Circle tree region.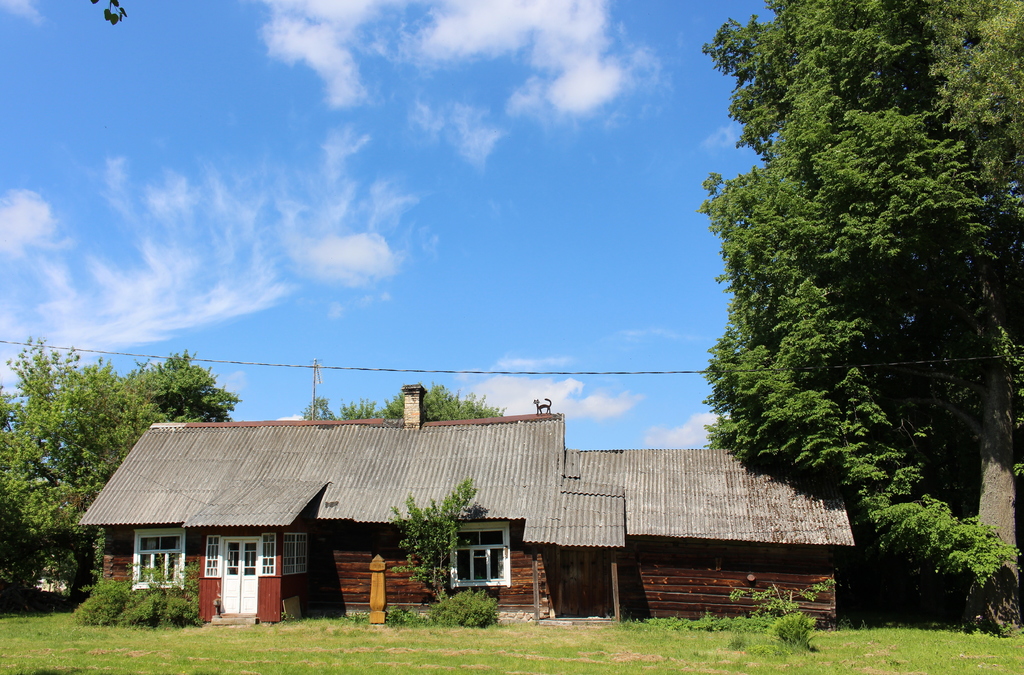
Region: (376,478,497,618).
